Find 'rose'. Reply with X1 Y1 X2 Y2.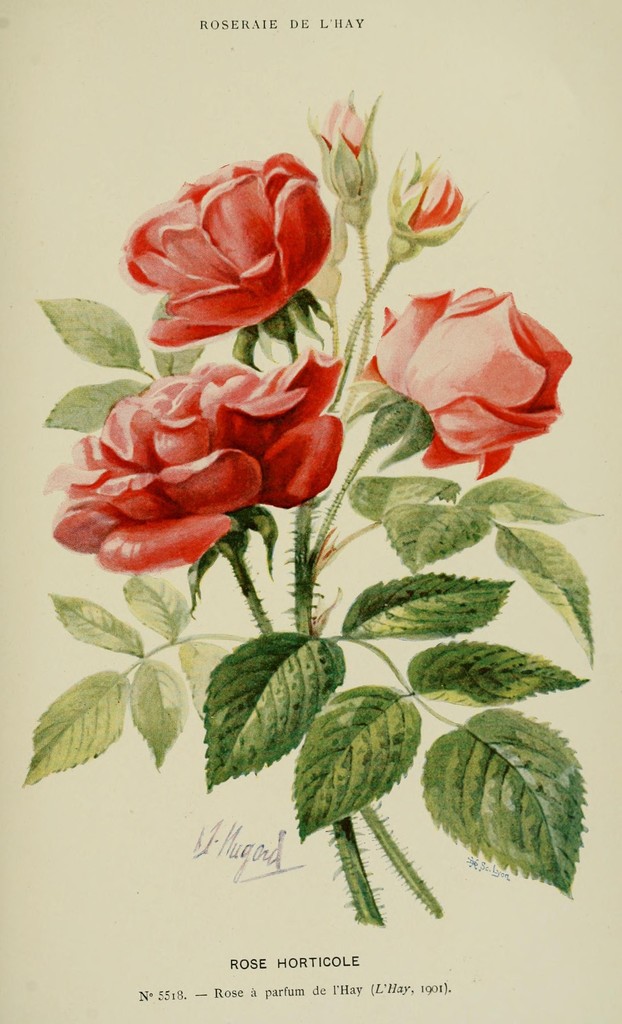
116 148 335 351.
